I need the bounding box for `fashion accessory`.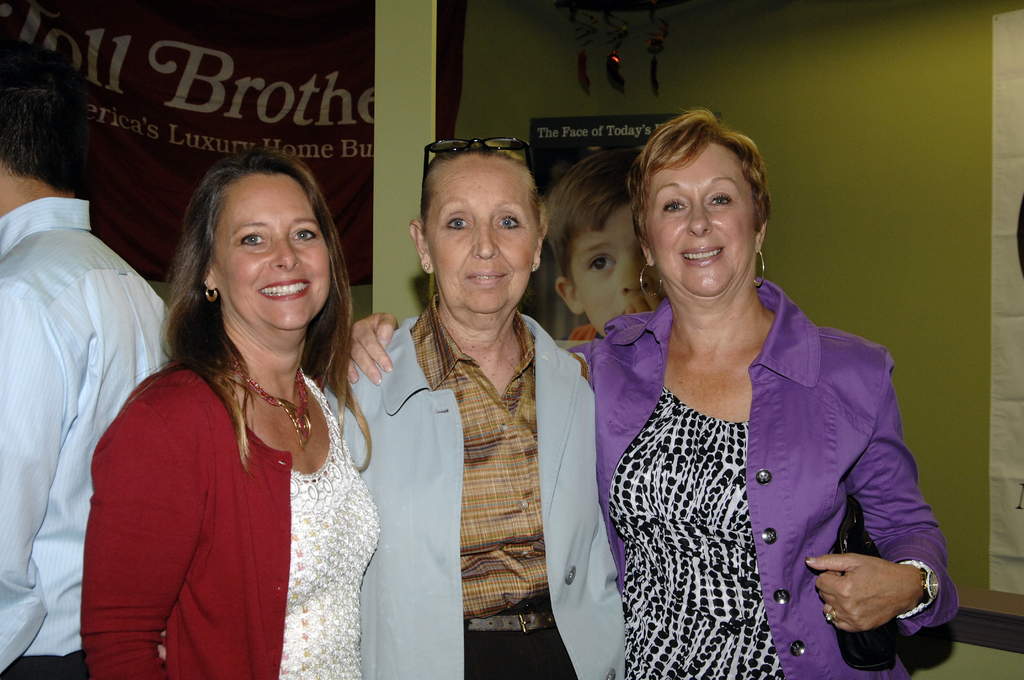
Here it is: <bbox>464, 611, 559, 634</bbox>.
